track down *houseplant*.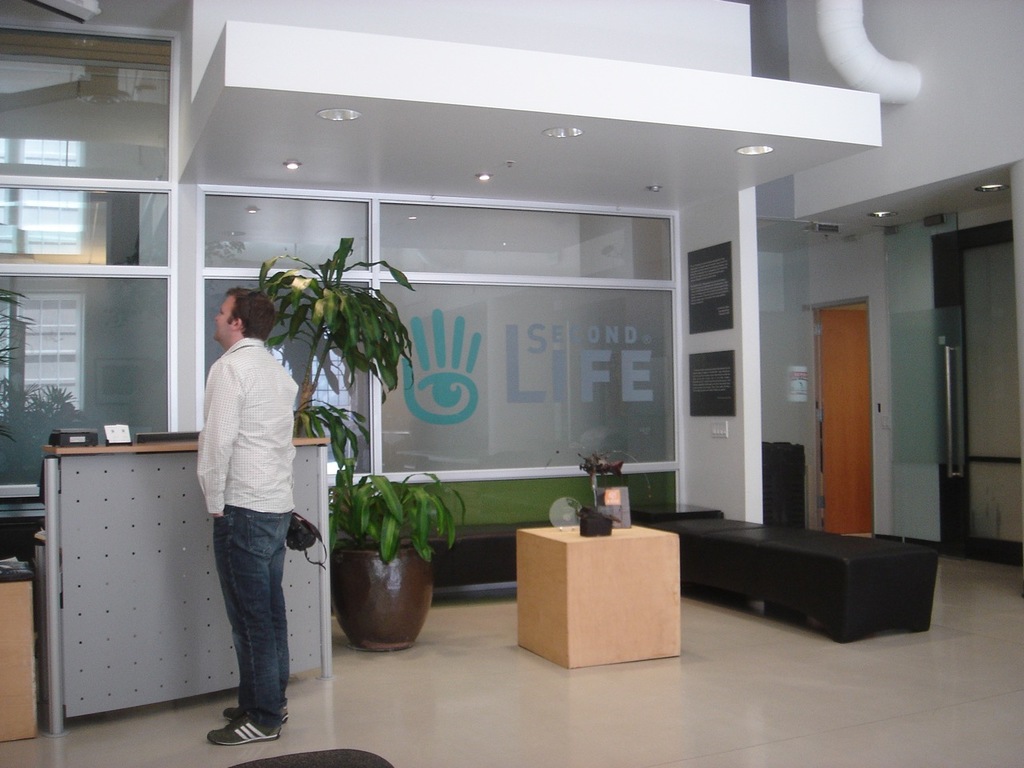
Tracked to [x1=0, y1=285, x2=33, y2=450].
